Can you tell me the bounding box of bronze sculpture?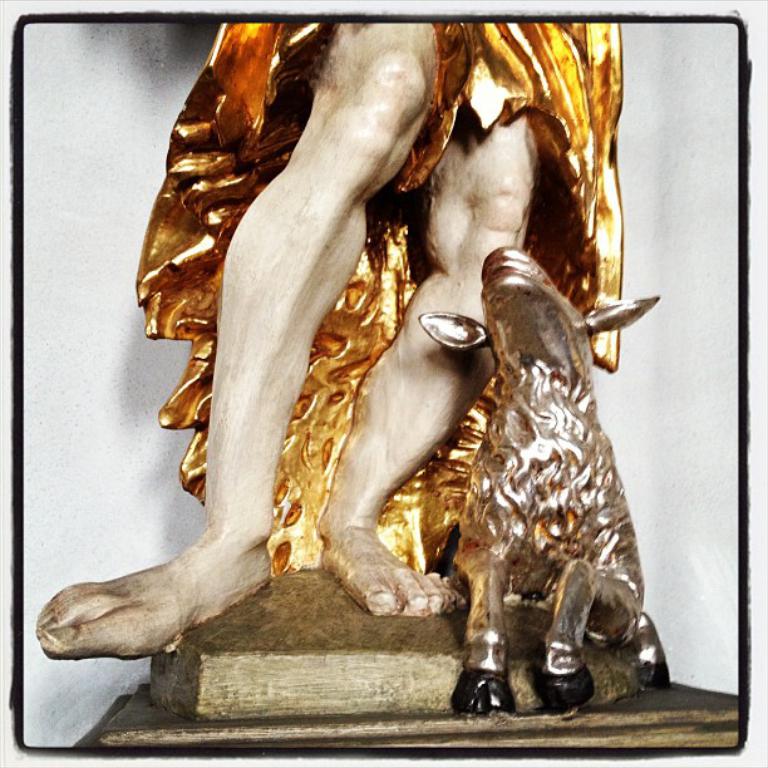
<region>383, 243, 670, 717</region>.
